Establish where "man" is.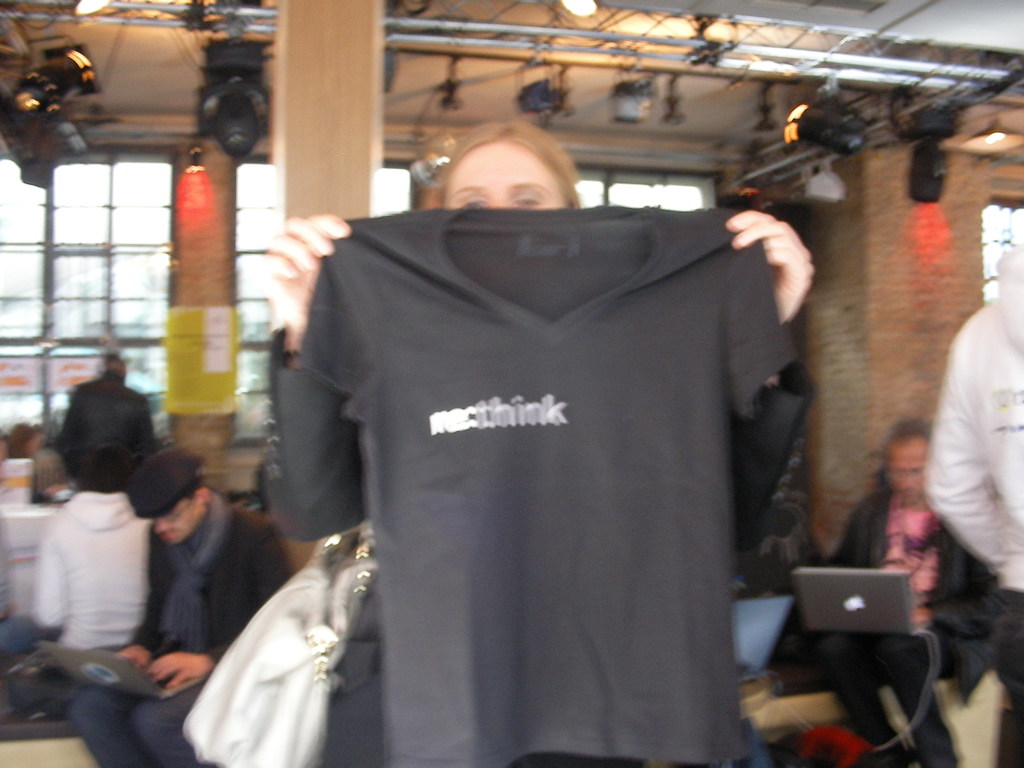
Established at [x1=818, y1=423, x2=1004, y2=767].
